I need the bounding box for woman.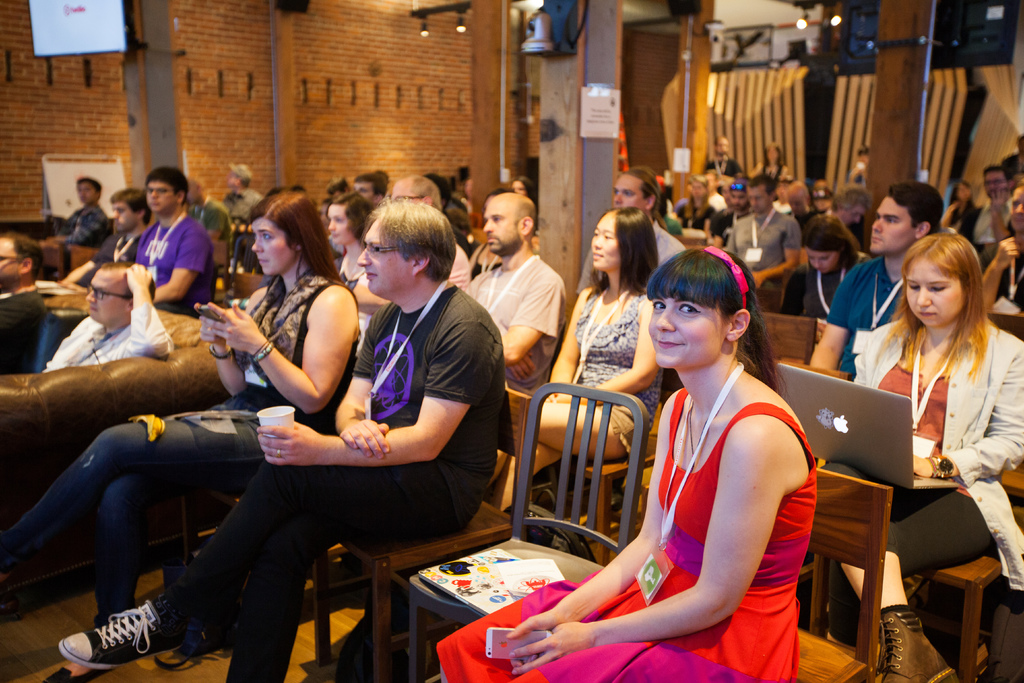
Here it is: <bbox>843, 227, 1023, 682</bbox>.
